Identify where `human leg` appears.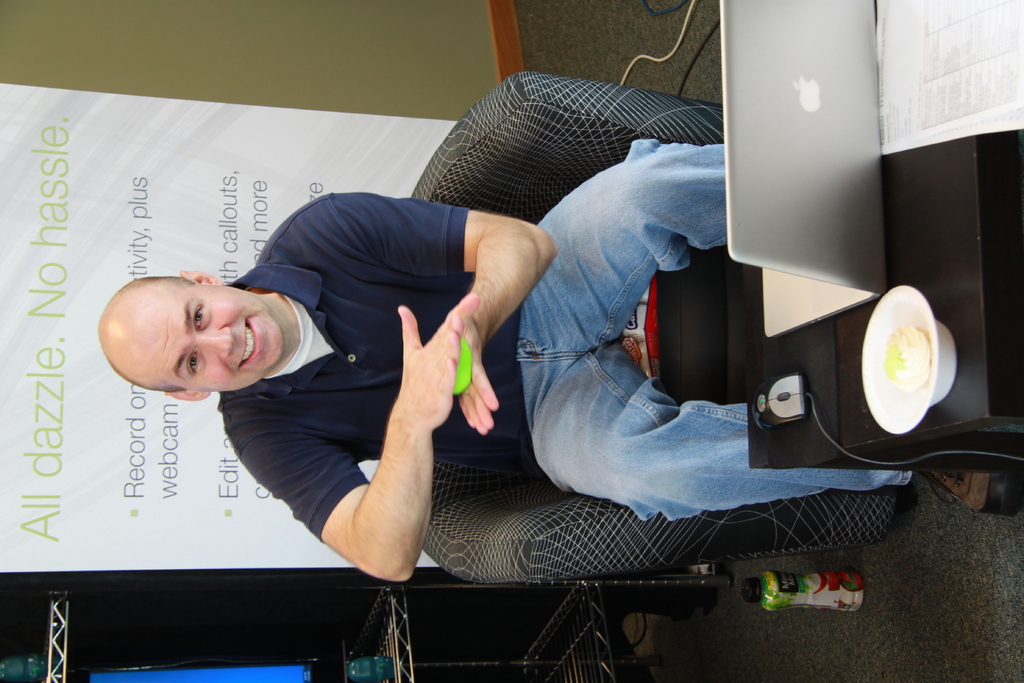
Appears at 531,346,1023,510.
